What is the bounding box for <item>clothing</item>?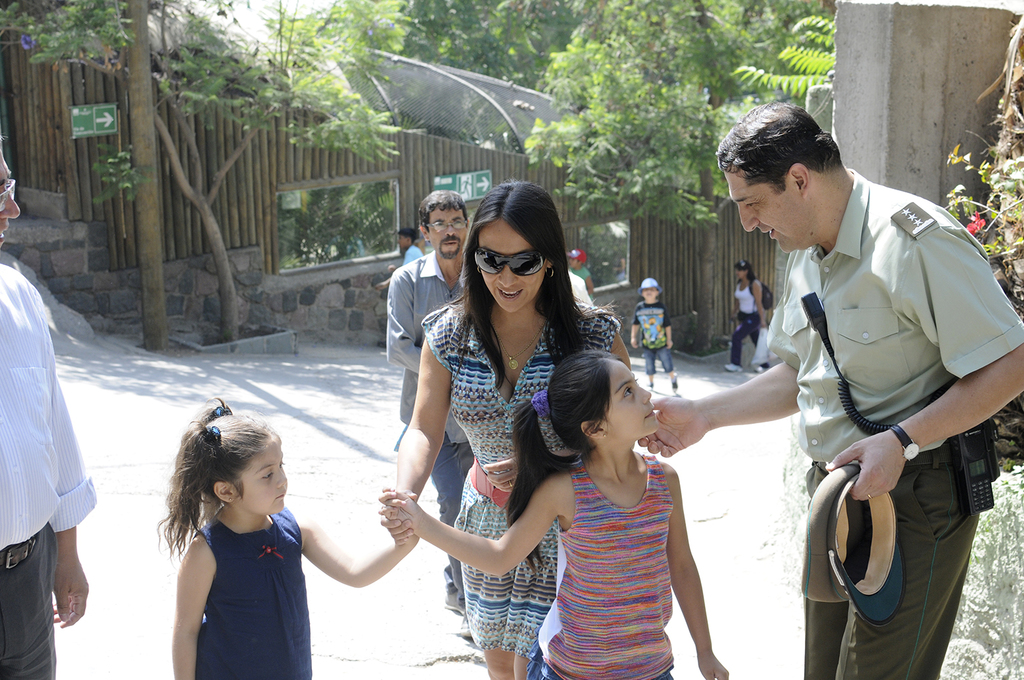
Rect(418, 304, 614, 665).
